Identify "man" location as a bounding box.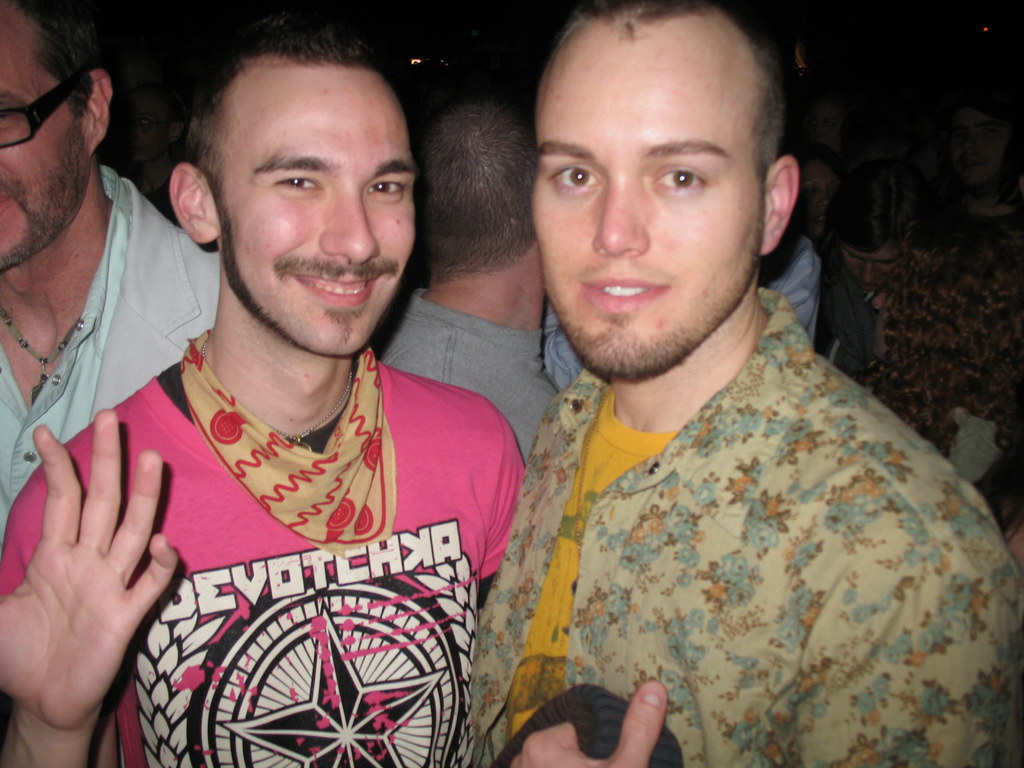
[x1=0, y1=0, x2=222, y2=542].
